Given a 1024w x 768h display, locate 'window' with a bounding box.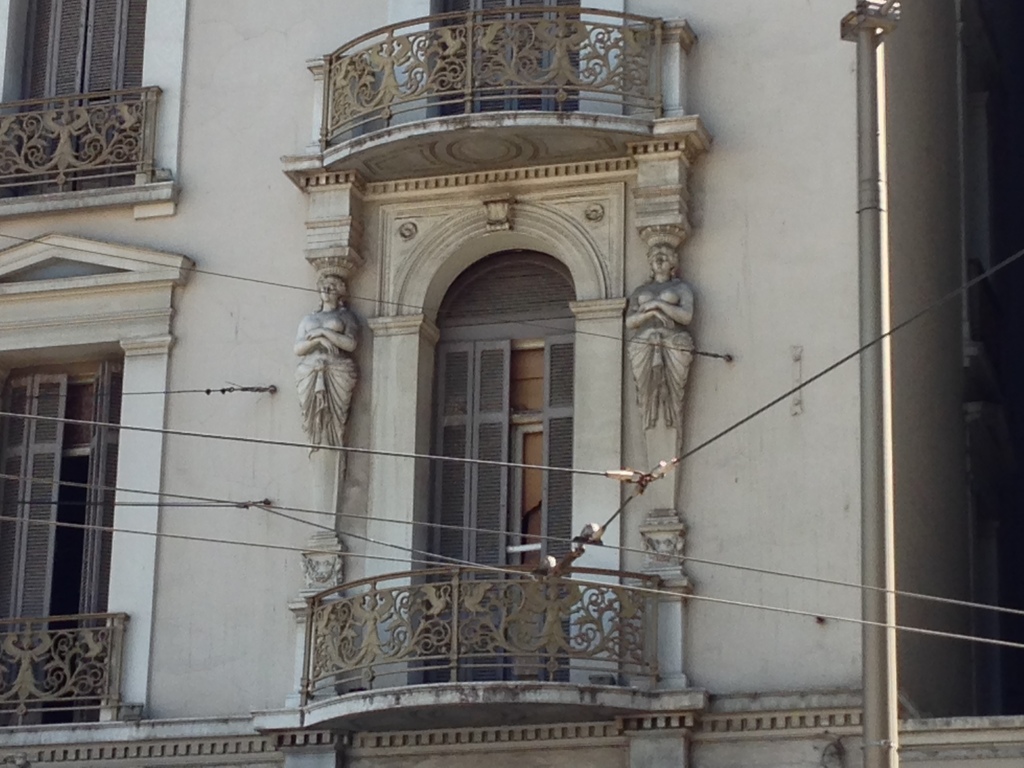
Located: <box>895,0,1023,718</box>.
